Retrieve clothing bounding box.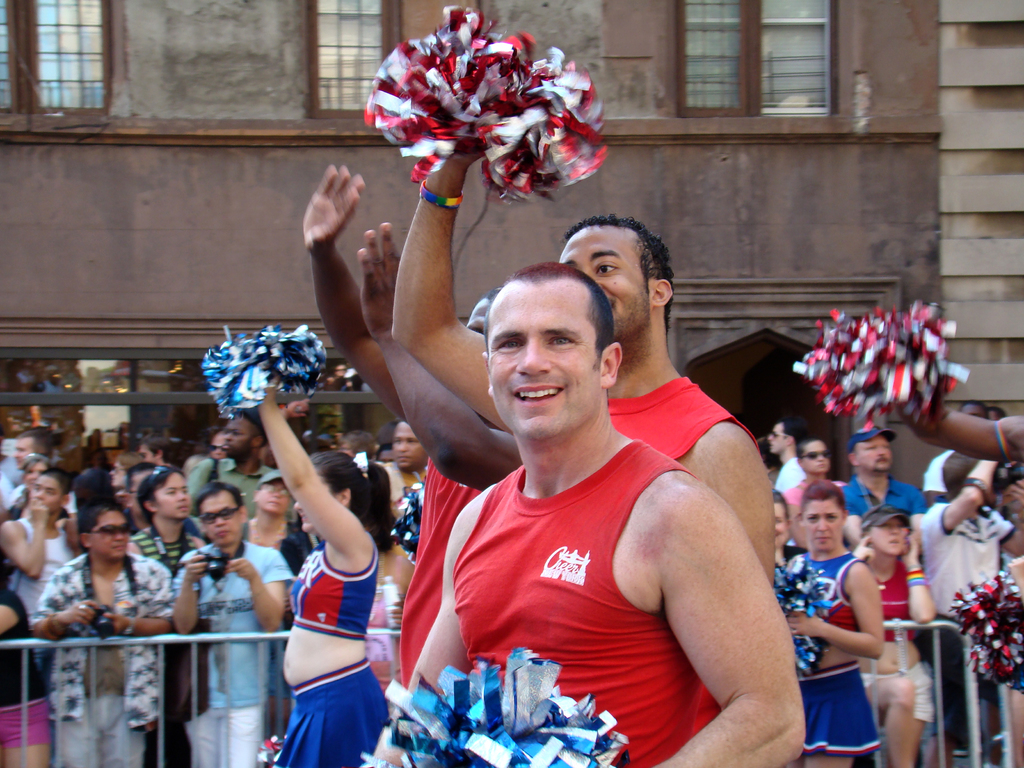
Bounding box: [left=607, top=347, right=753, bottom=483].
